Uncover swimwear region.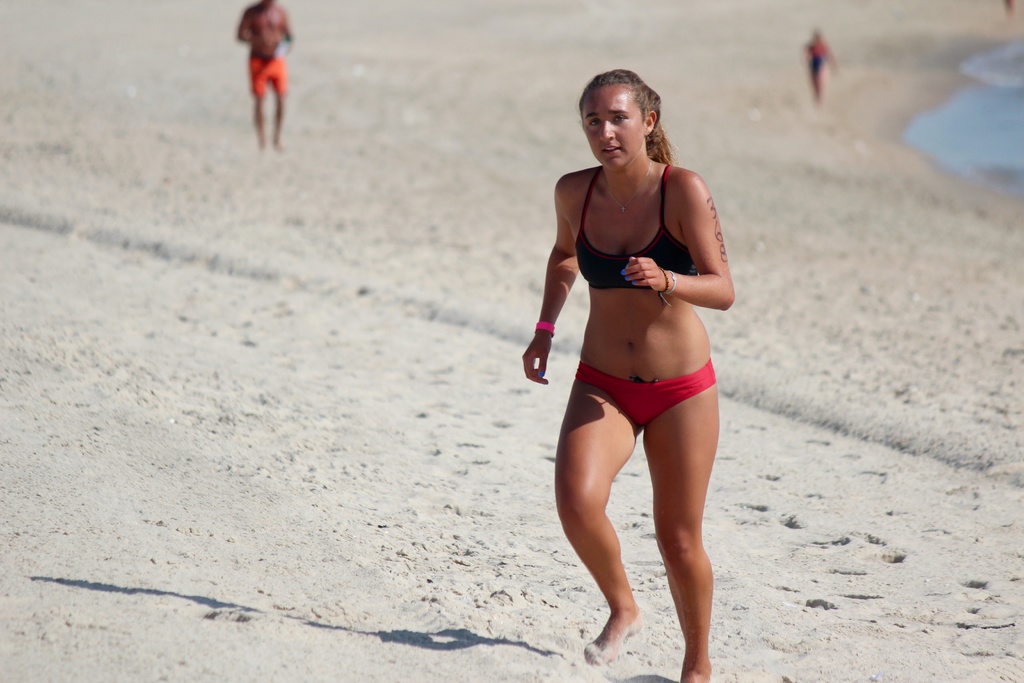
Uncovered: bbox=[246, 49, 289, 97].
